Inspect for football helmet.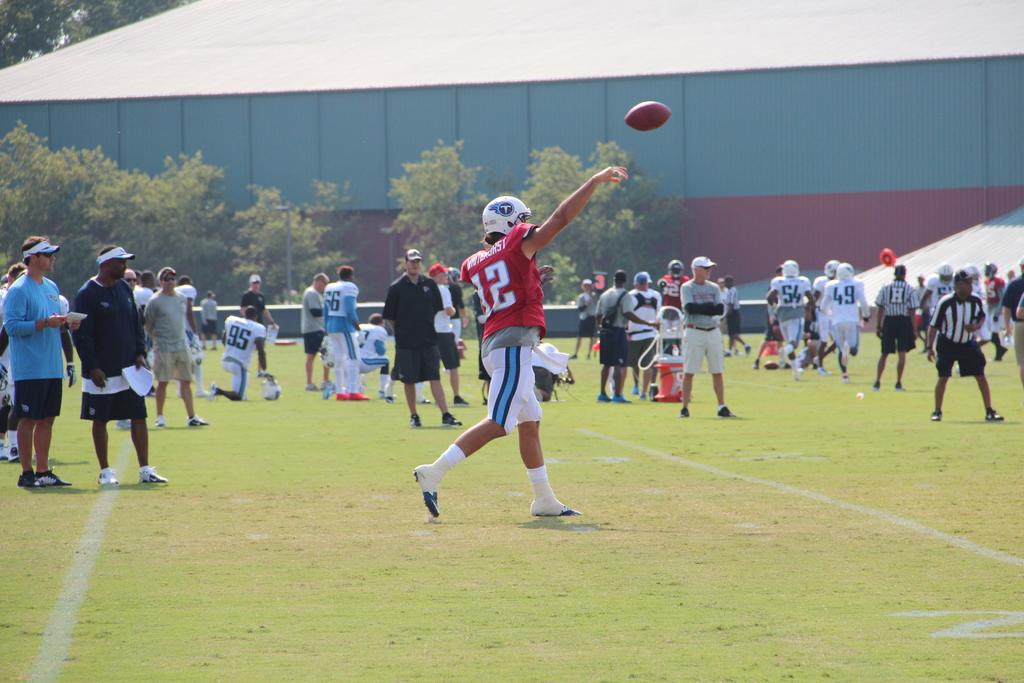
Inspection: {"x1": 983, "y1": 262, "x2": 996, "y2": 278}.
